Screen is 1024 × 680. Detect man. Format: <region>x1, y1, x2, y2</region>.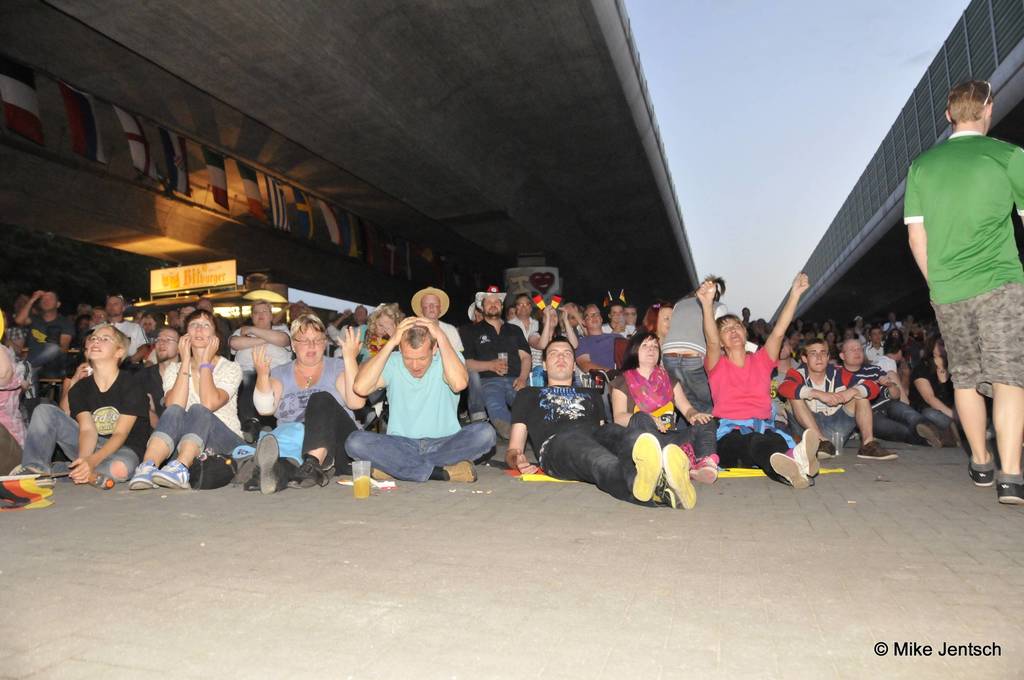
<region>769, 343, 802, 368</region>.
